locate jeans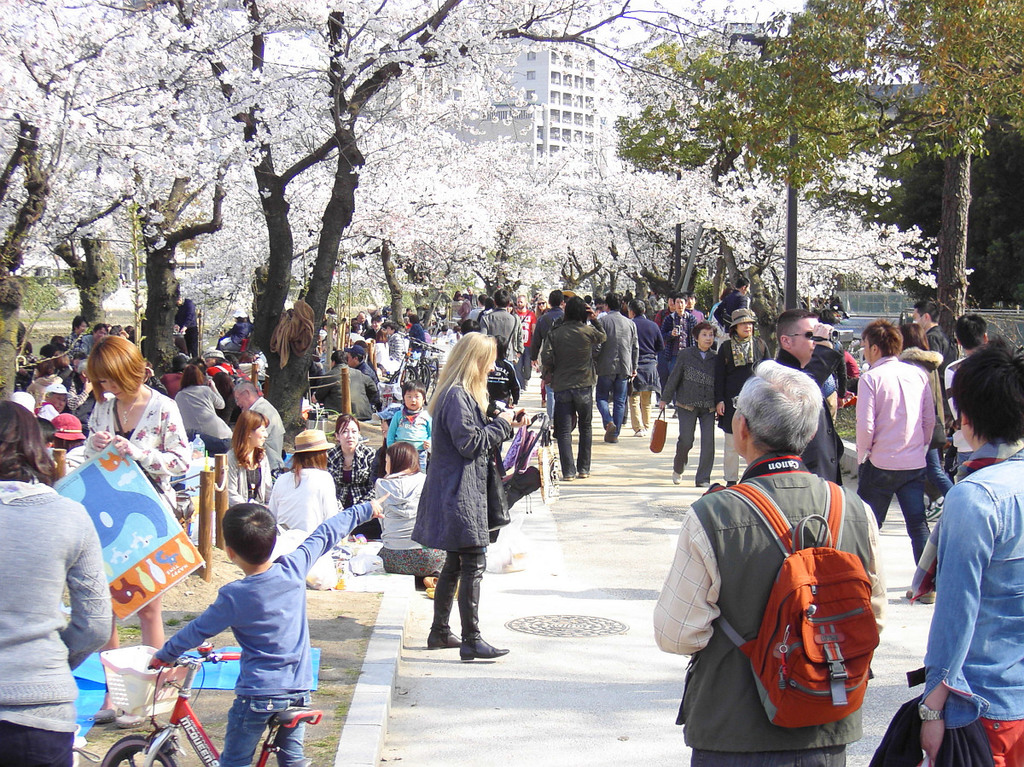
(left=551, top=392, right=593, bottom=478)
